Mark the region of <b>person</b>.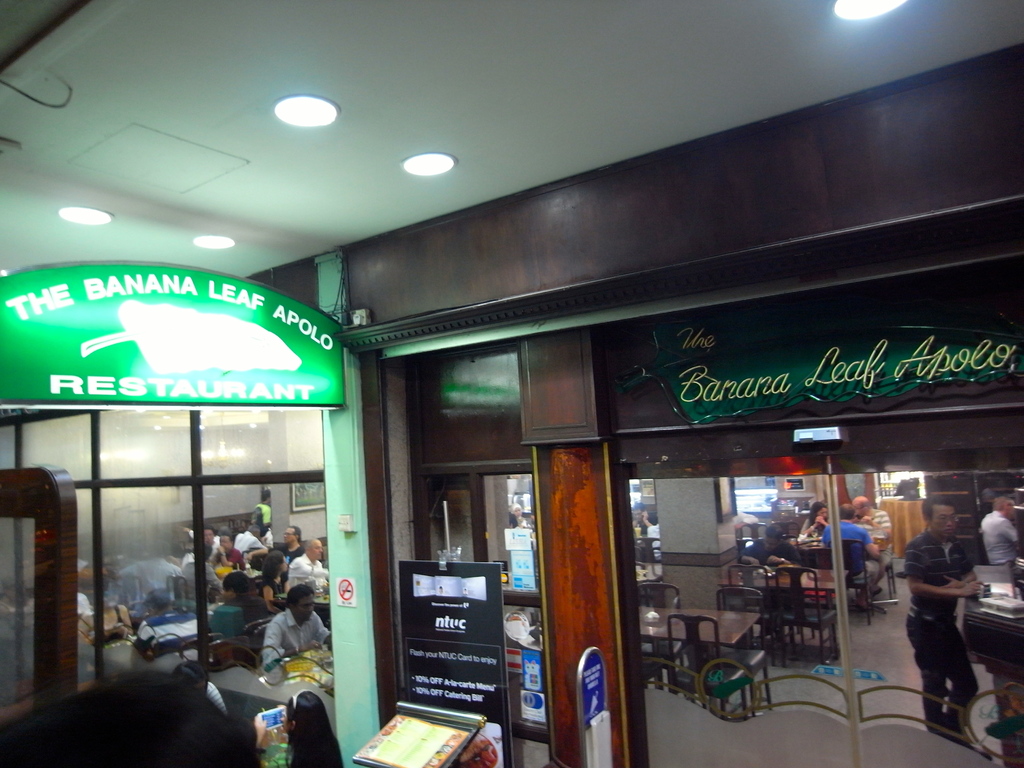
Region: [left=287, top=538, right=328, bottom=591].
